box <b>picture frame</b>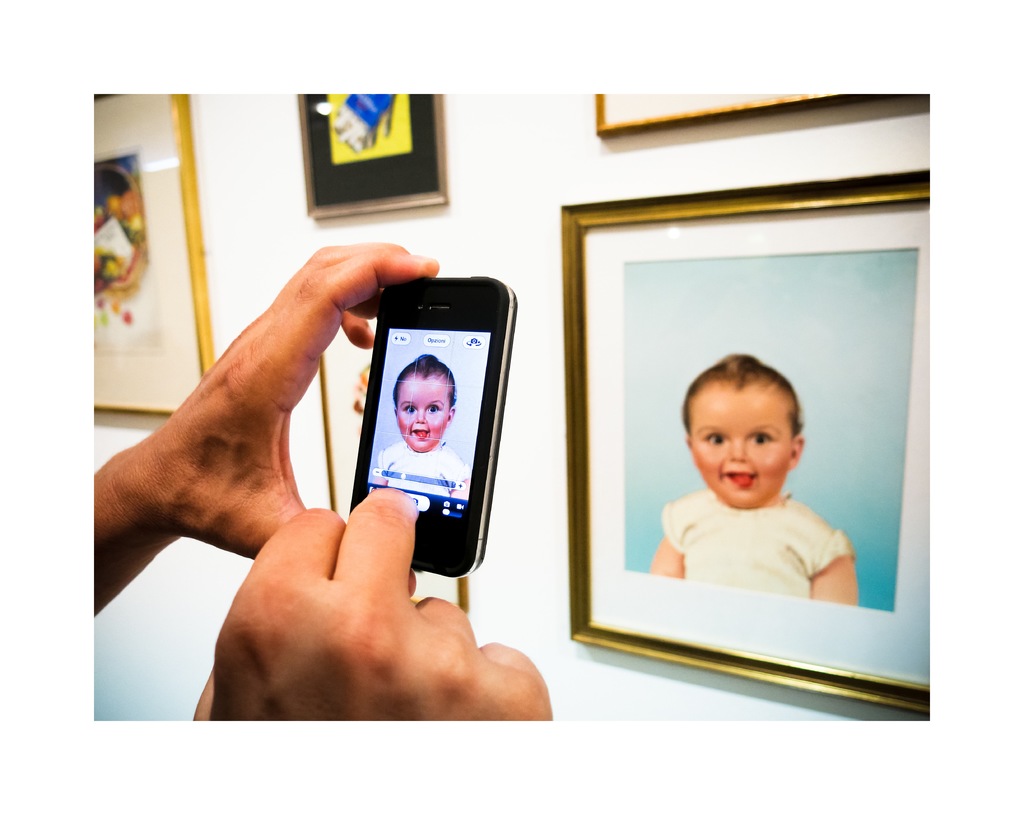
x1=90, y1=90, x2=216, y2=417
